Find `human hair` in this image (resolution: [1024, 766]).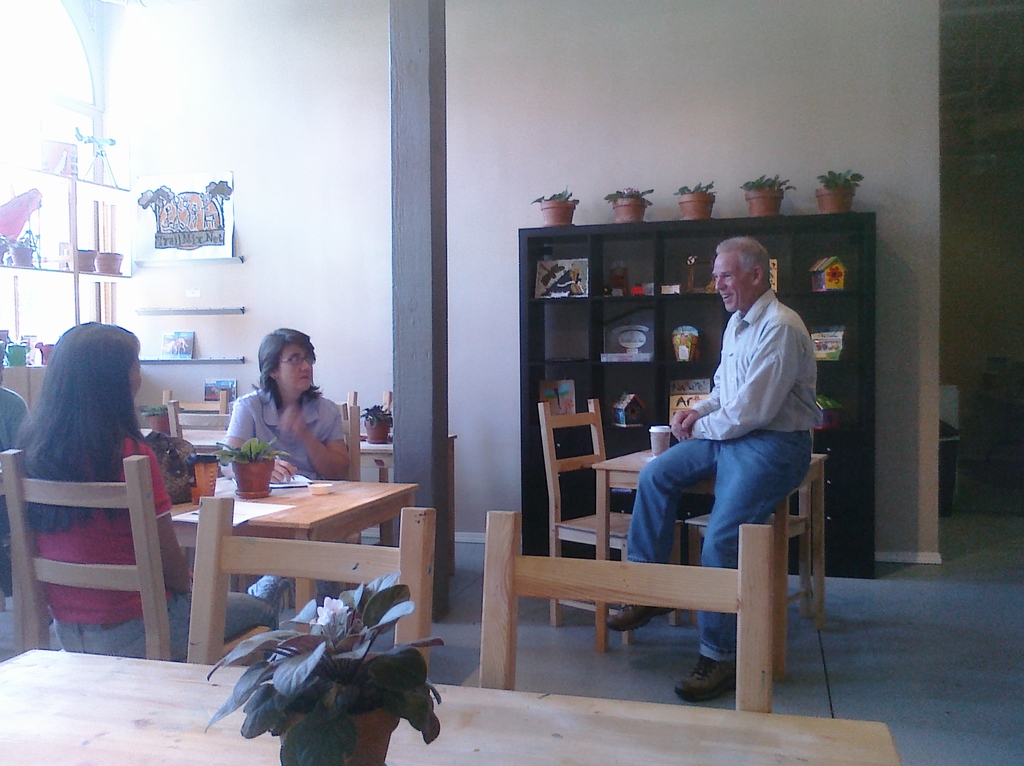
<box>249,324,324,405</box>.
